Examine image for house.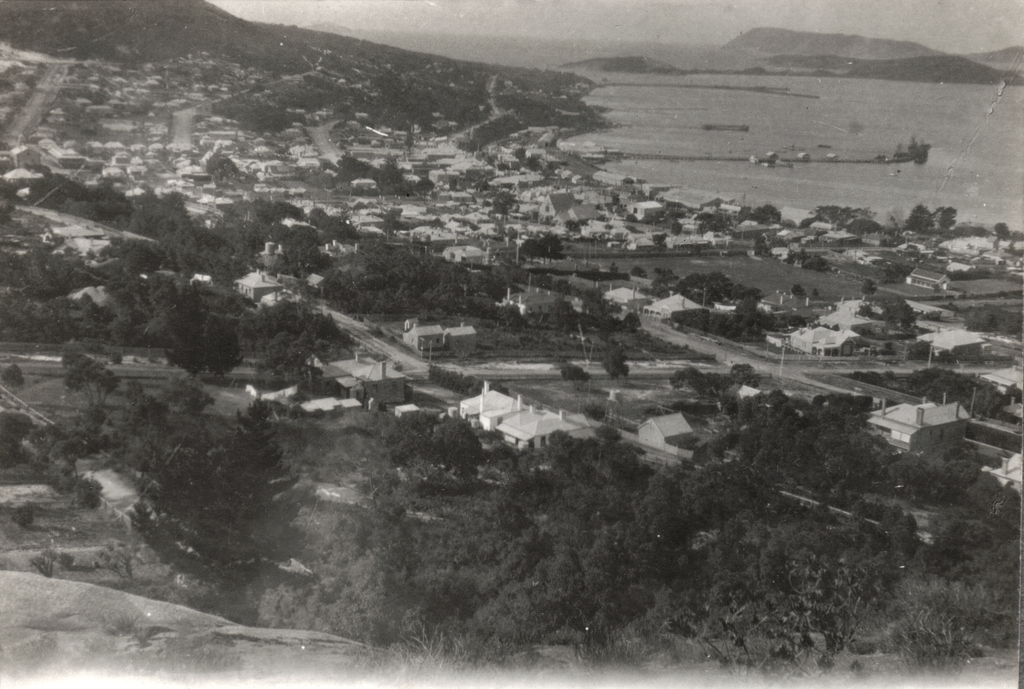
Examination result: 538,190,605,234.
